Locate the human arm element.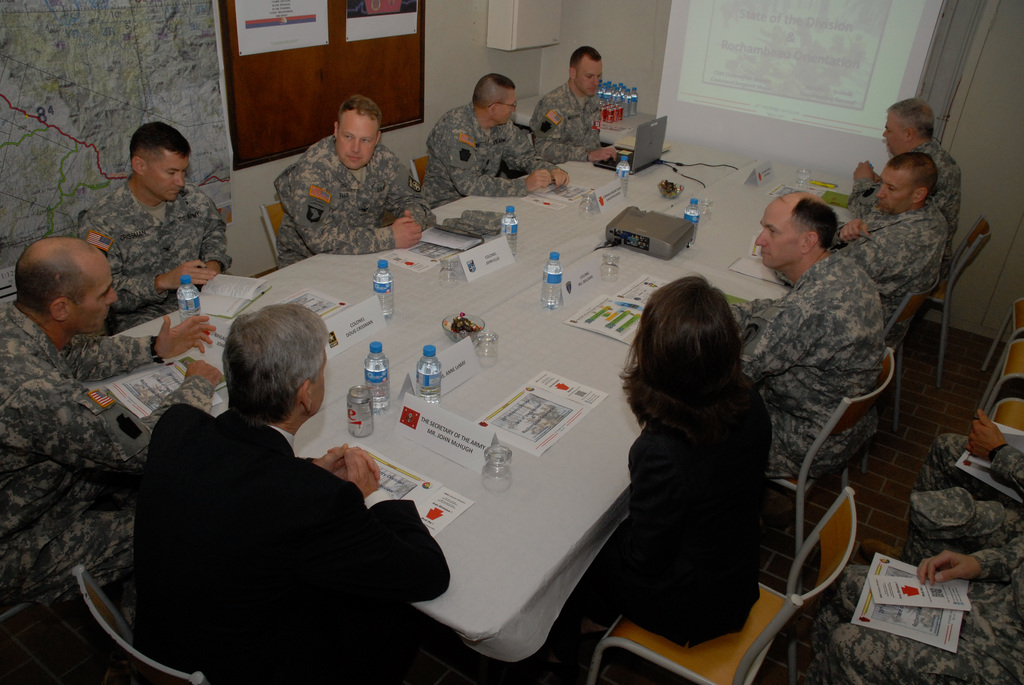
Element bbox: l=77, t=207, r=220, b=321.
